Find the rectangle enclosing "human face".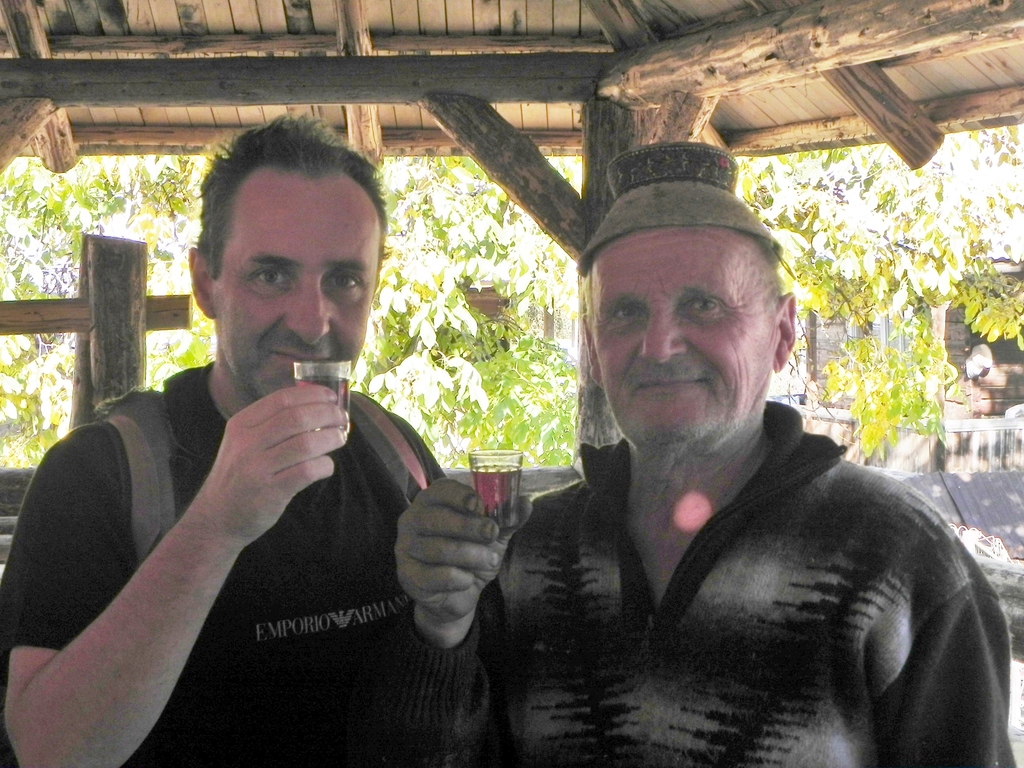
214:168:380:399.
